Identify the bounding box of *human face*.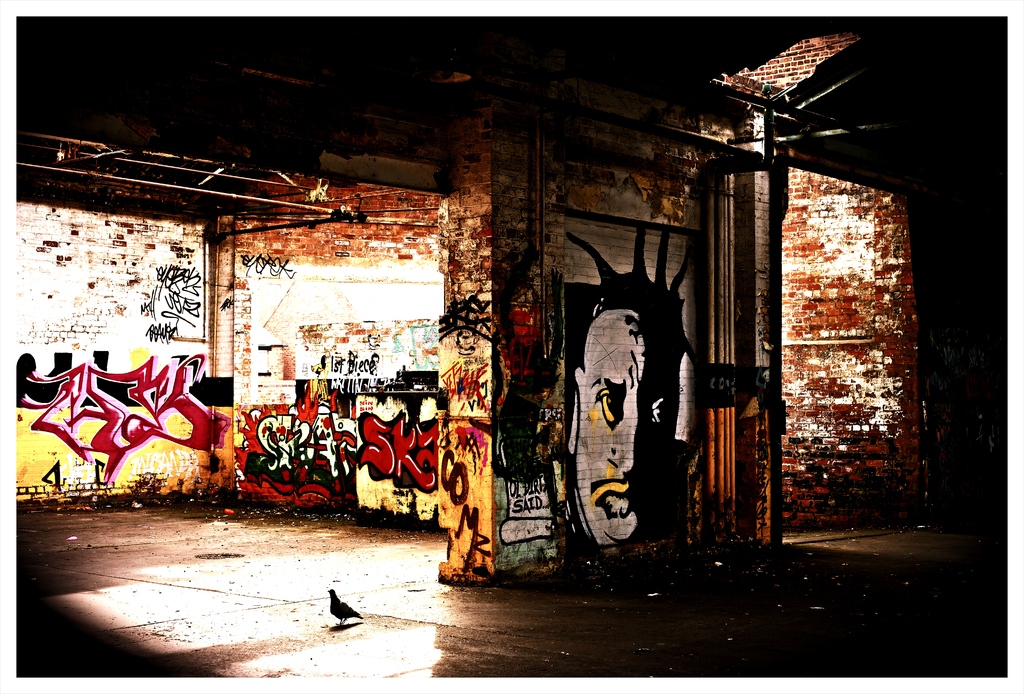
detection(577, 307, 648, 543).
